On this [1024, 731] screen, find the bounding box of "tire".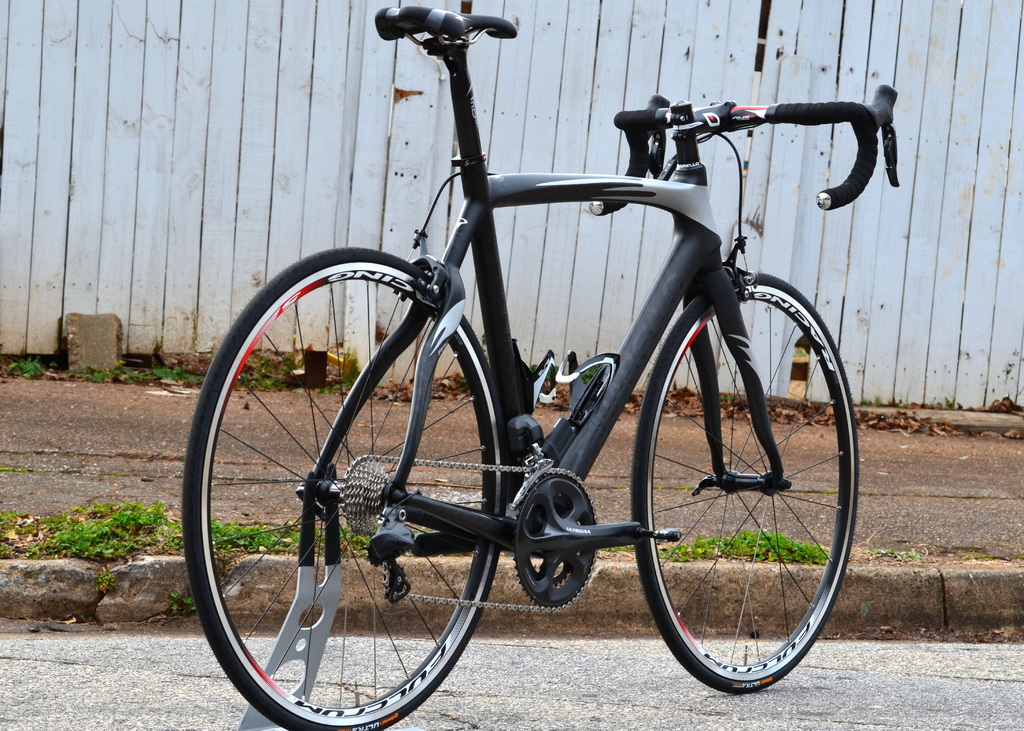
Bounding box: <bbox>630, 269, 860, 691</bbox>.
